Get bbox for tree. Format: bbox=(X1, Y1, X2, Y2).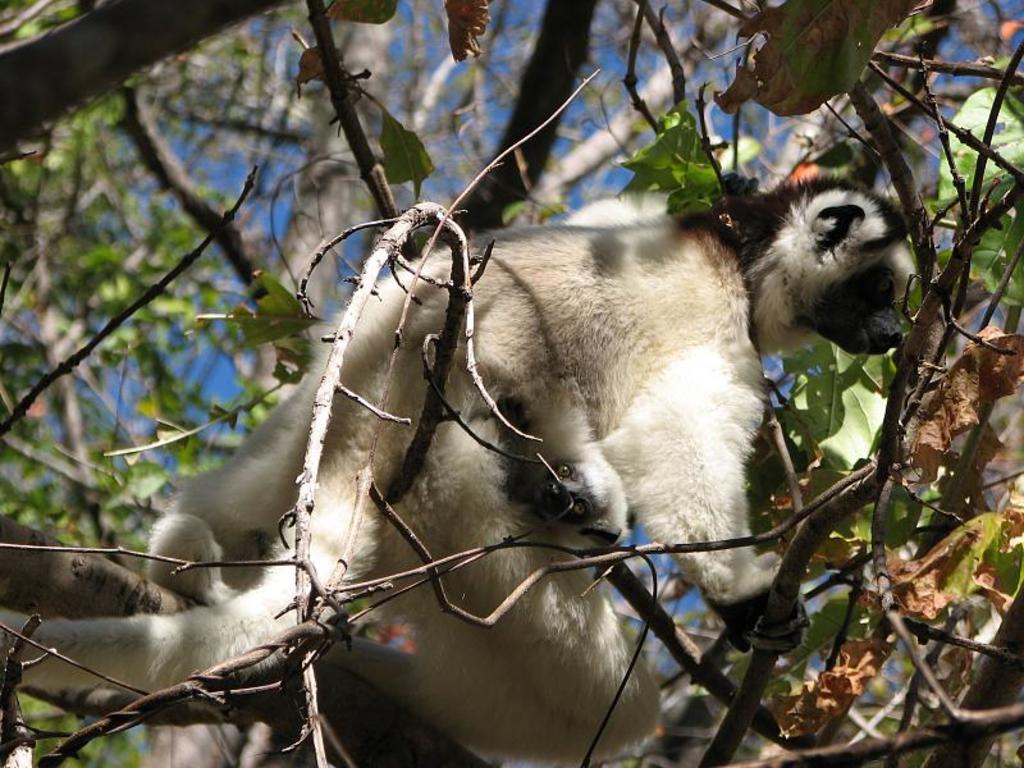
bbox=(0, 0, 1023, 767).
